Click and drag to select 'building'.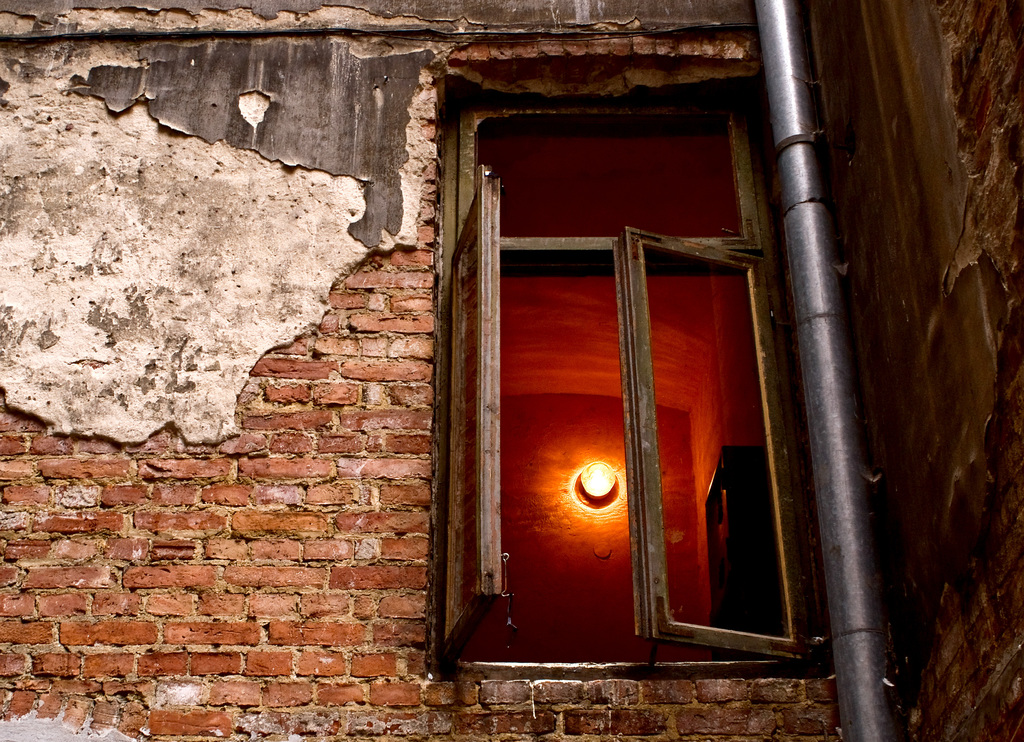
Selection: 0, 0, 1023, 740.
